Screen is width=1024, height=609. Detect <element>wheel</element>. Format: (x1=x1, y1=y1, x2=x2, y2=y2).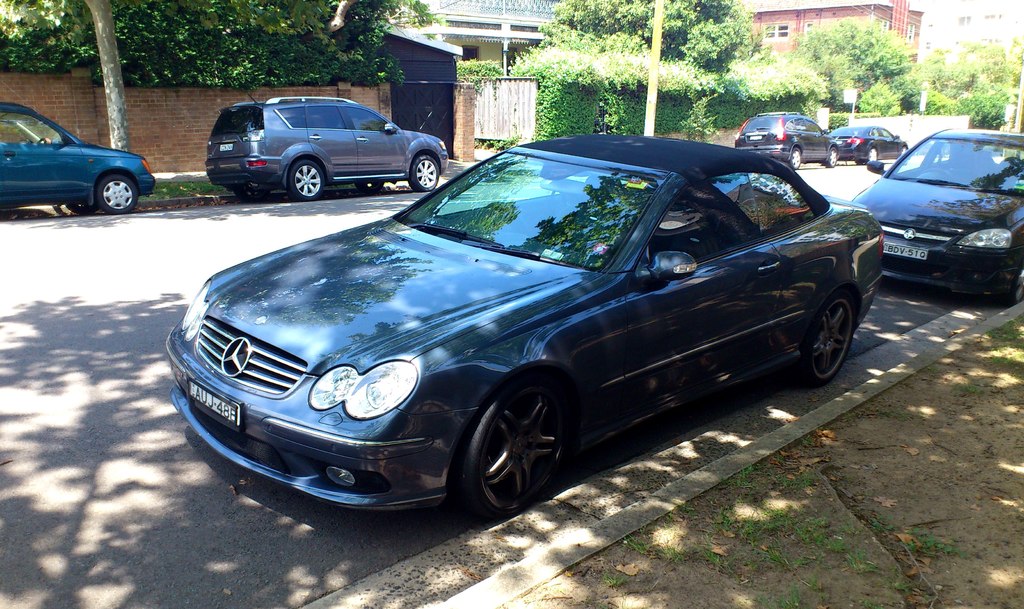
(x1=1014, y1=267, x2=1023, y2=304).
